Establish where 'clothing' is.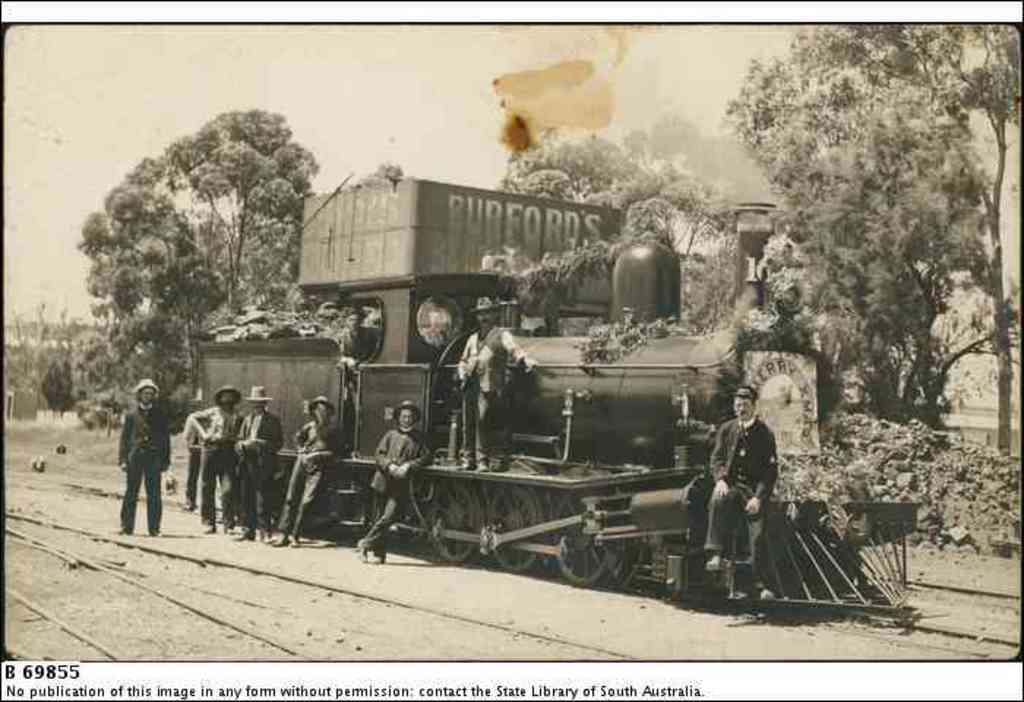
Established at left=279, top=423, right=339, bottom=541.
